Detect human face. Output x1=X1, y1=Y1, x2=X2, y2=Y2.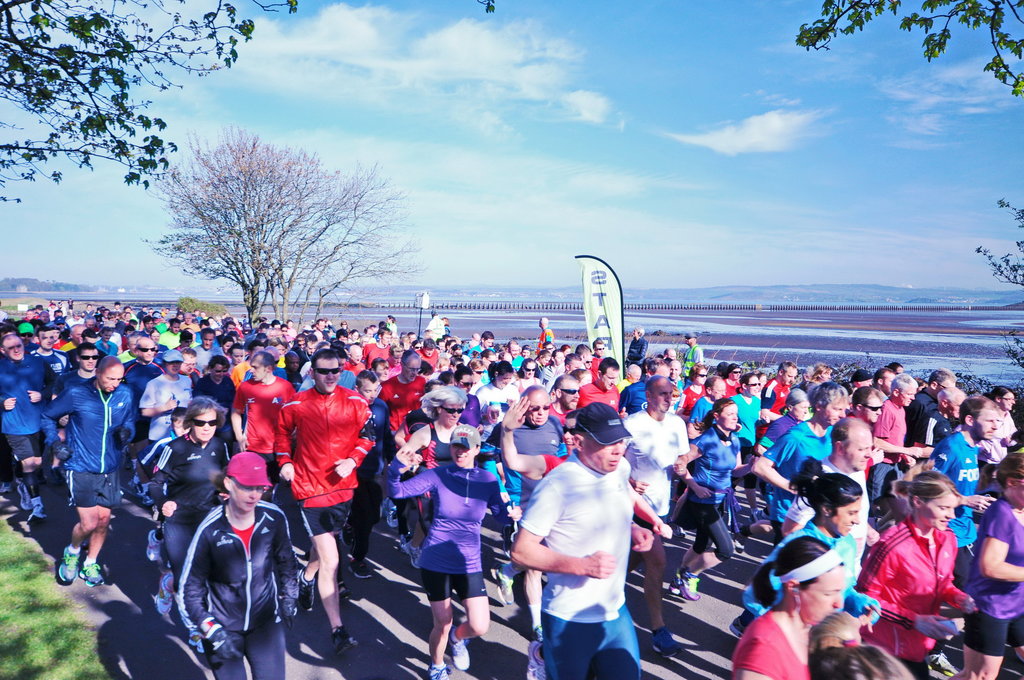
x1=845, y1=432, x2=875, y2=473.
